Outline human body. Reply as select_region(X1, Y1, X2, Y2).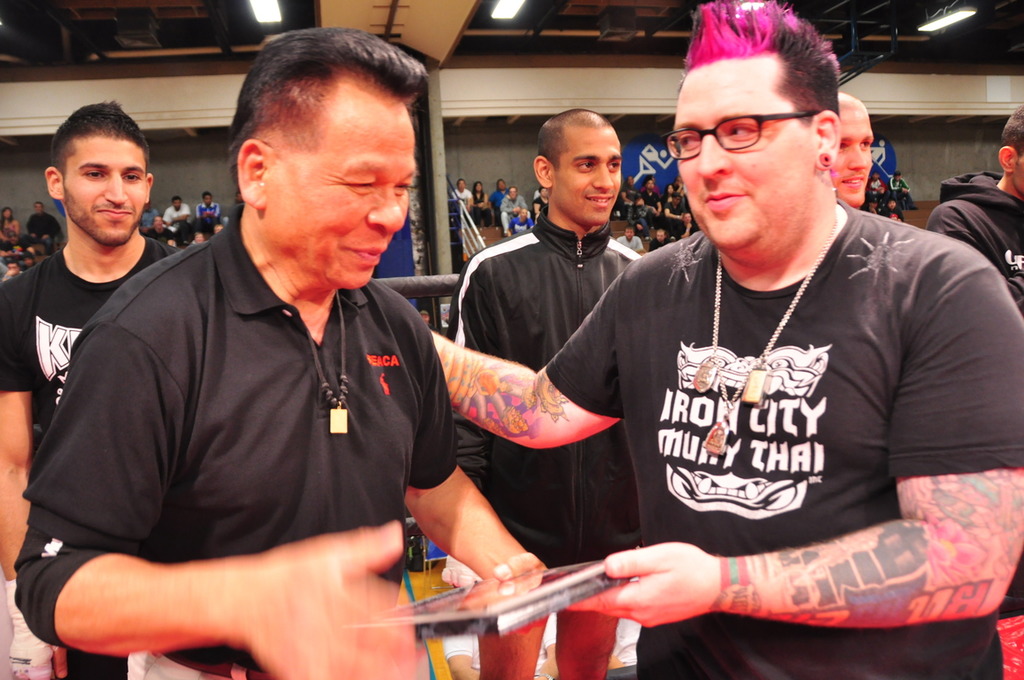
select_region(0, 97, 167, 677).
